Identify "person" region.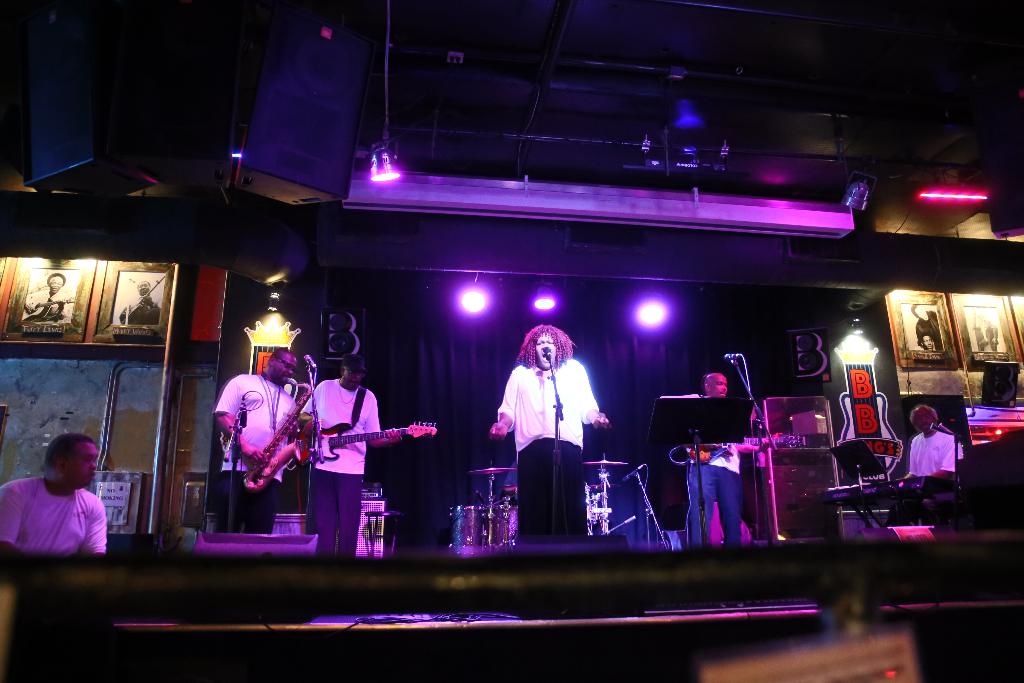
Region: 678 369 774 541.
